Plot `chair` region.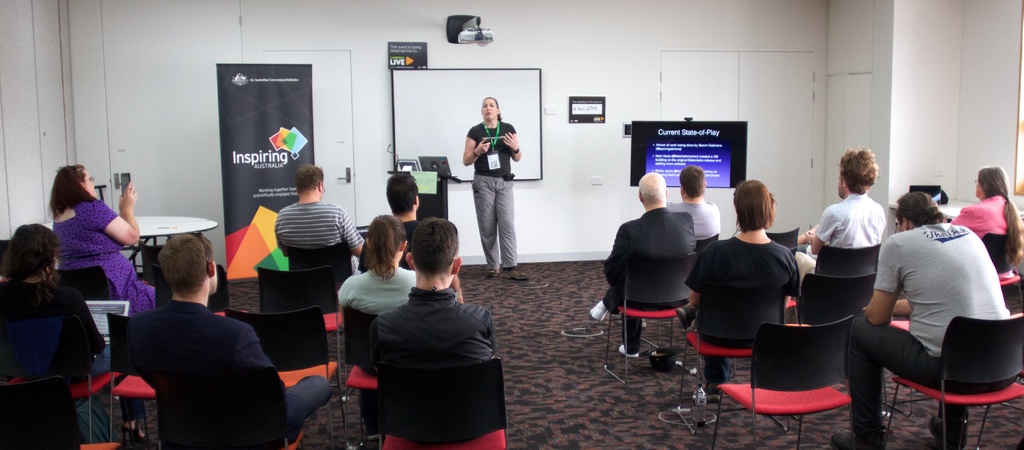
Plotted at pyautogui.locateOnScreen(154, 266, 232, 319).
